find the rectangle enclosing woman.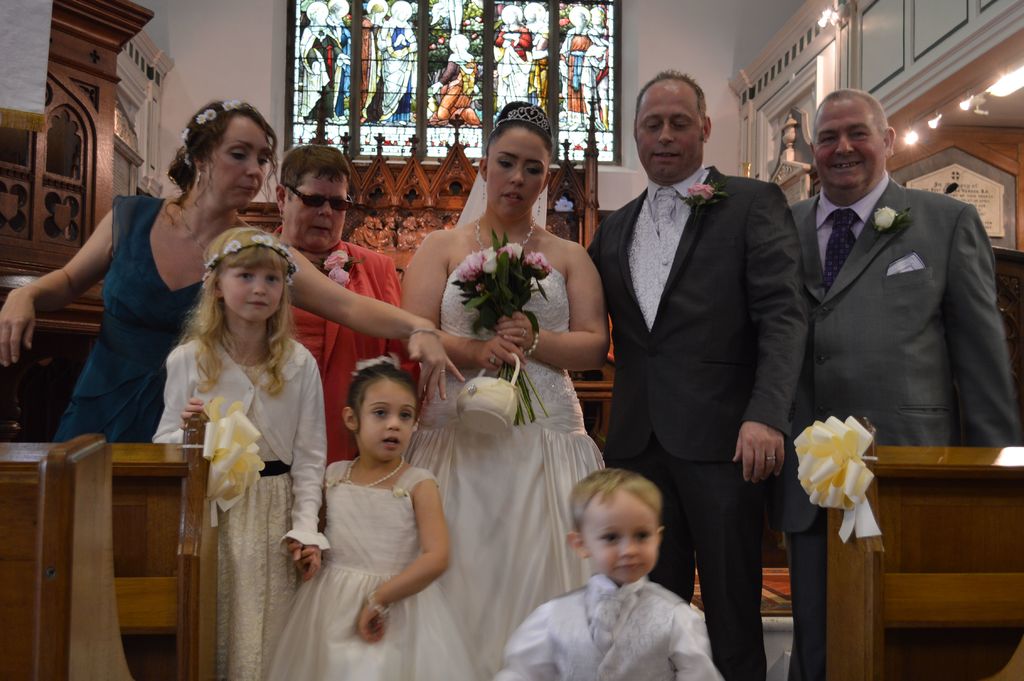
box(0, 102, 467, 442).
